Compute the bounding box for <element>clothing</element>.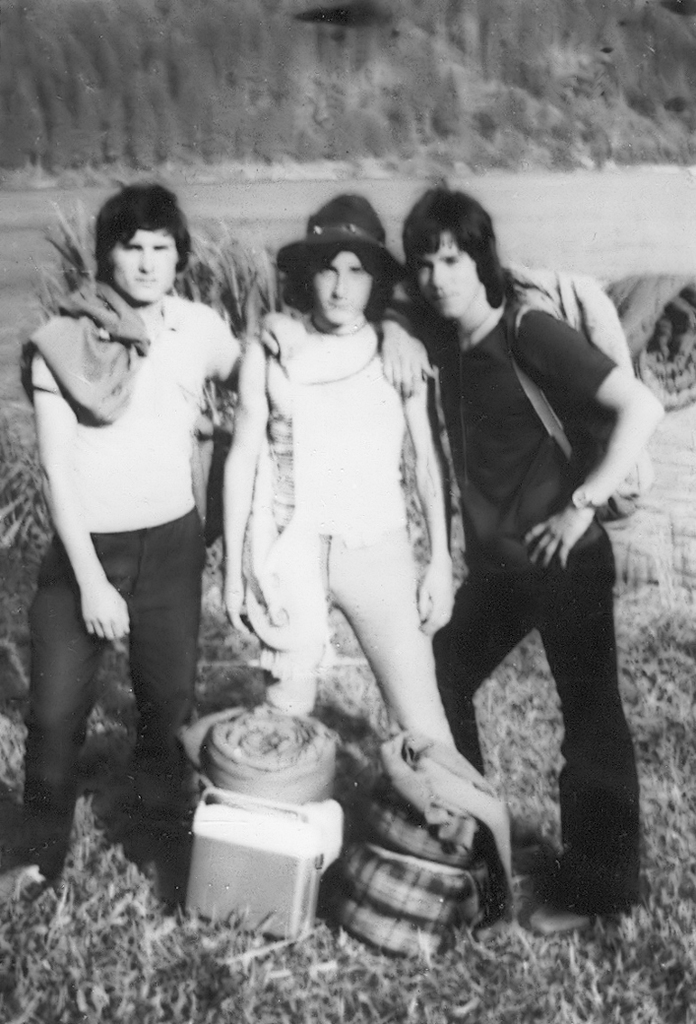
<region>224, 306, 444, 718</region>.
